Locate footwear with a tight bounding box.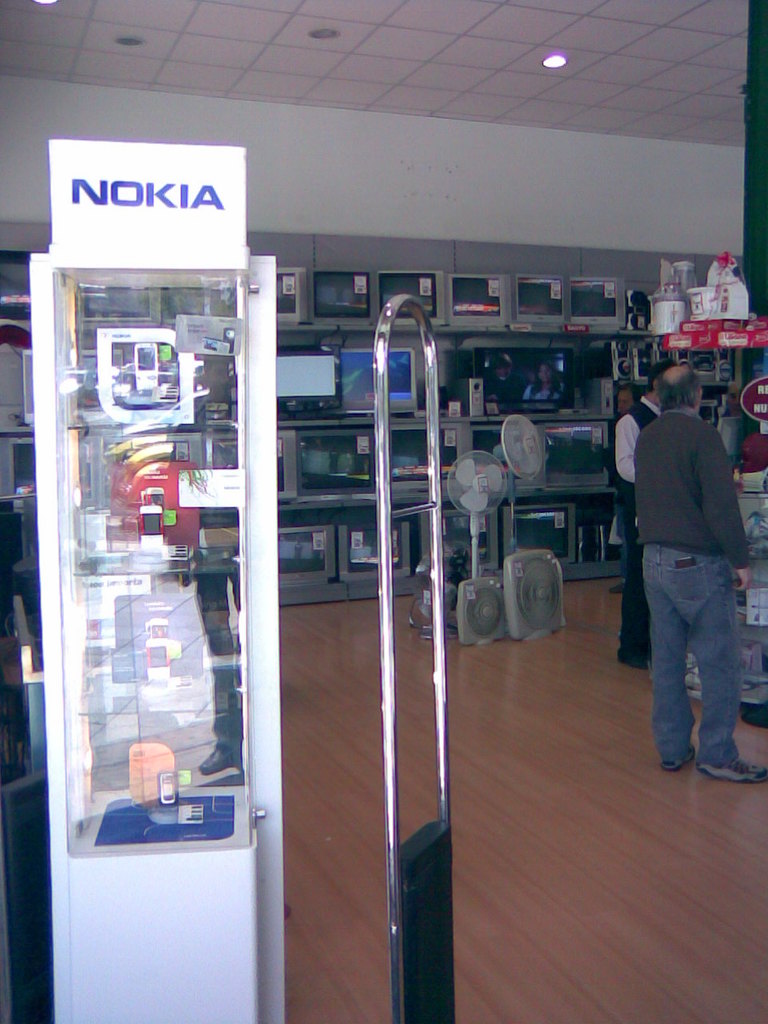
(660,746,693,774).
